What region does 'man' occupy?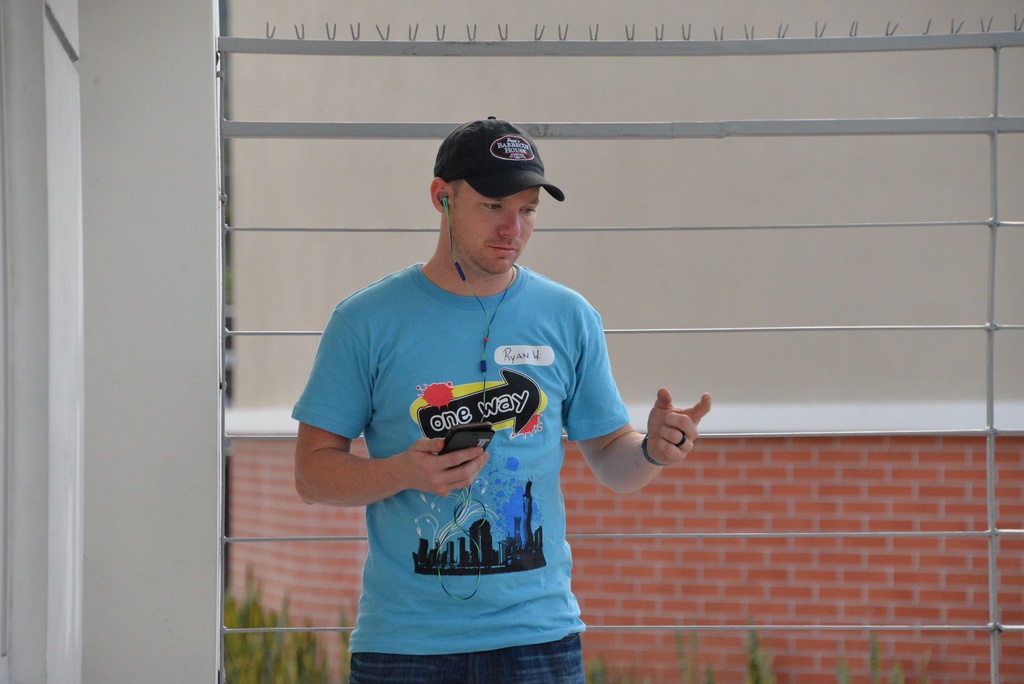
{"x1": 301, "y1": 101, "x2": 710, "y2": 678}.
